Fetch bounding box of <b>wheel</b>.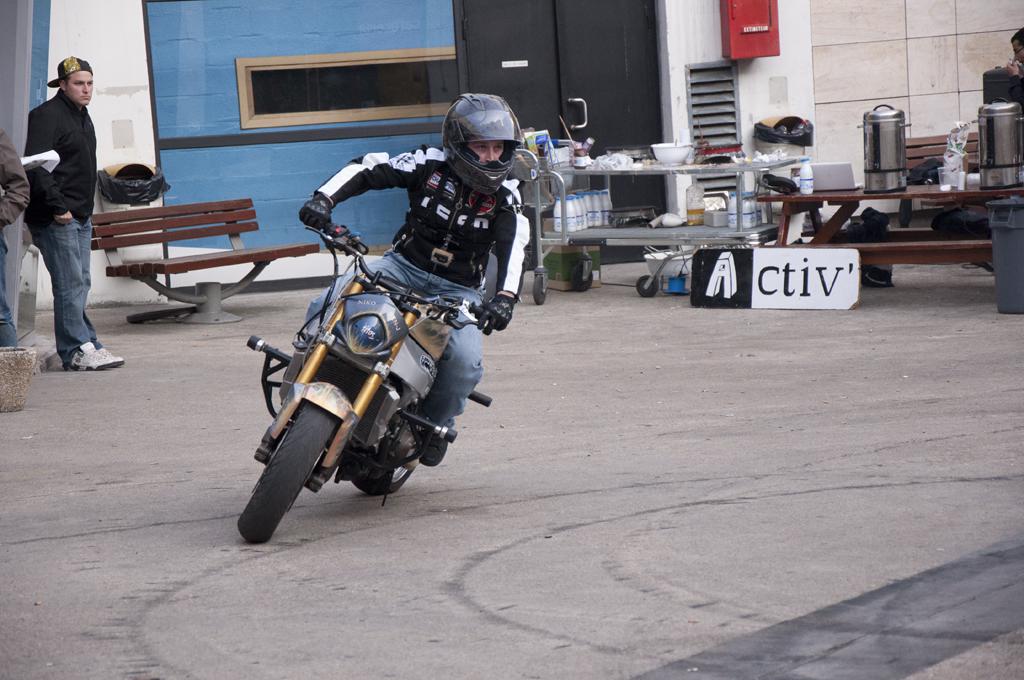
Bbox: Rect(631, 274, 662, 300).
